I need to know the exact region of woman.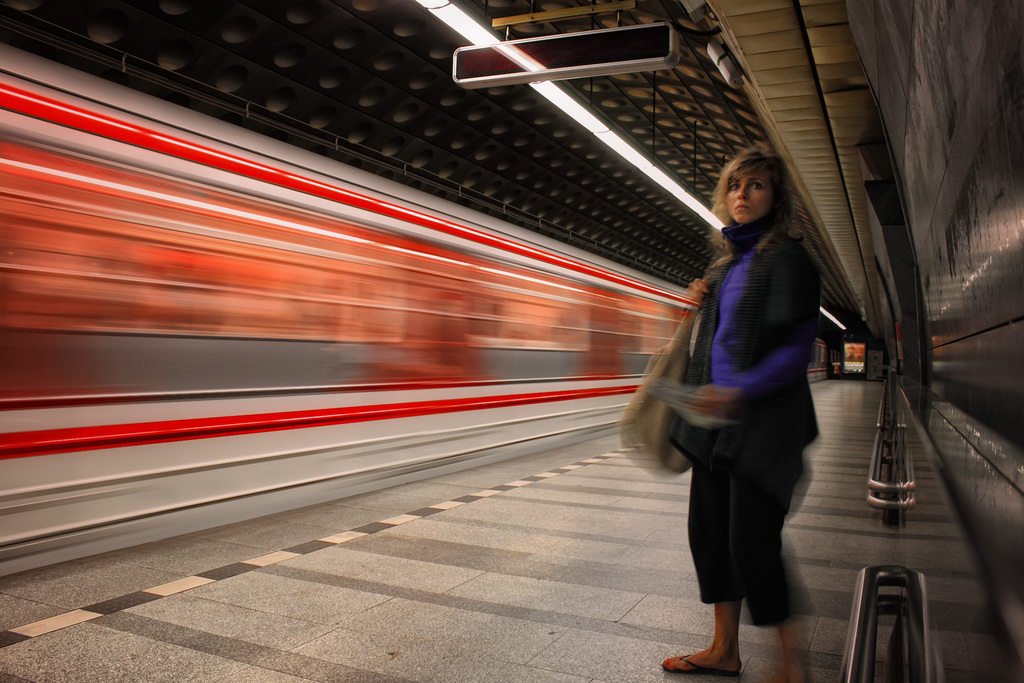
Region: rect(662, 147, 828, 678).
